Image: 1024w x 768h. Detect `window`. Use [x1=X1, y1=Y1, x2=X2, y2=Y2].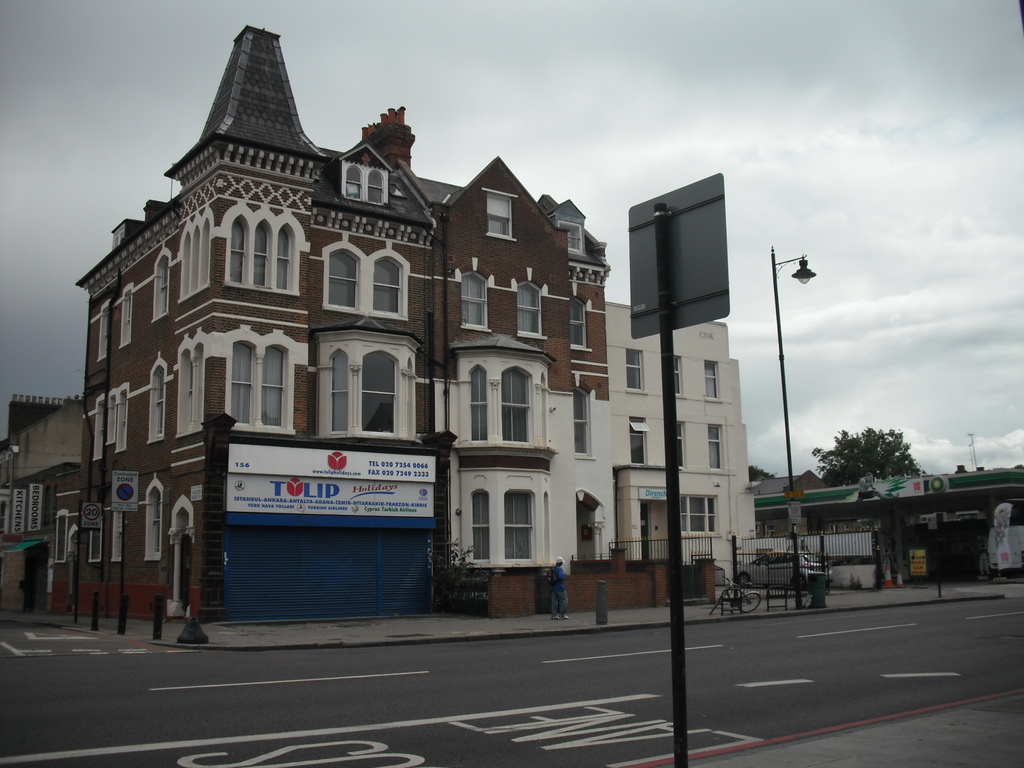
[x1=628, y1=417, x2=649, y2=468].
